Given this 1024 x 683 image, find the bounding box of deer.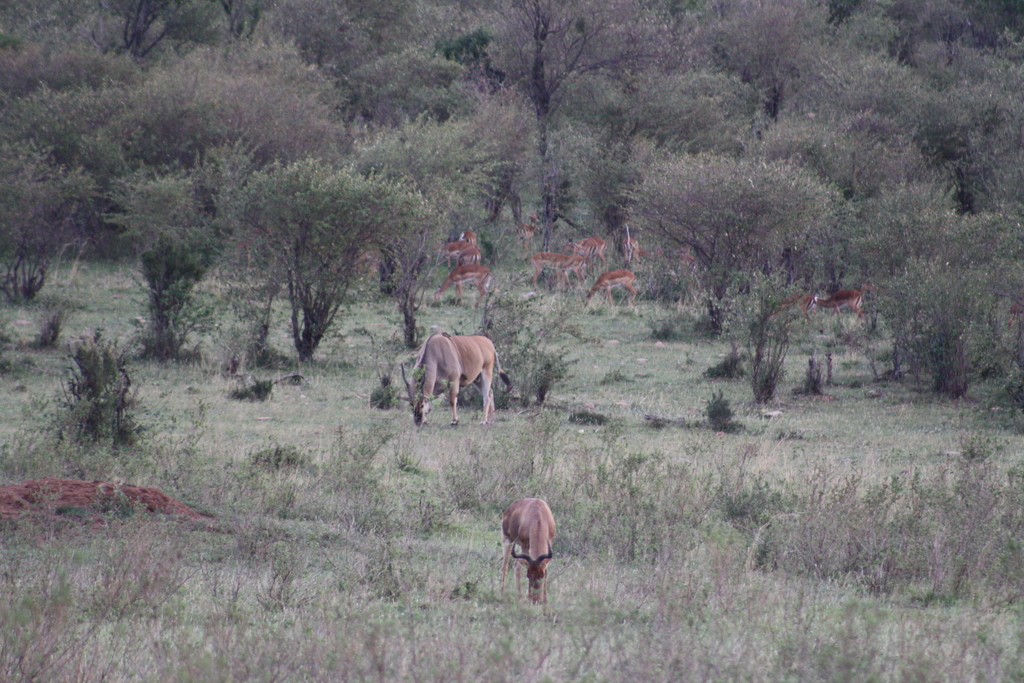
l=504, t=498, r=559, b=602.
